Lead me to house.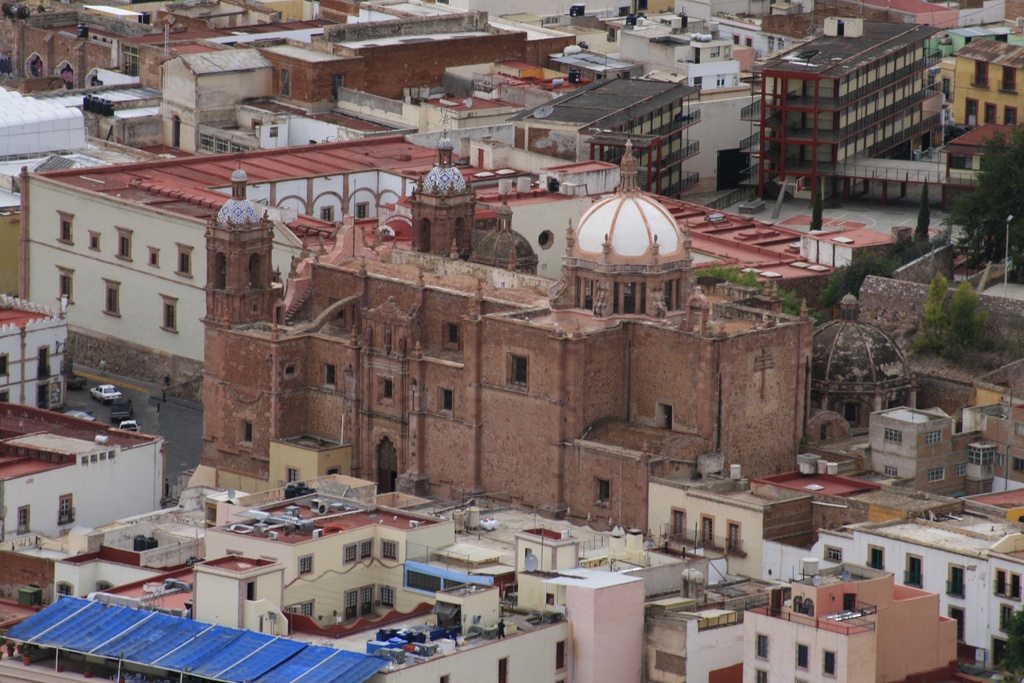
Lead to rect(868, 404, 957, 509).
